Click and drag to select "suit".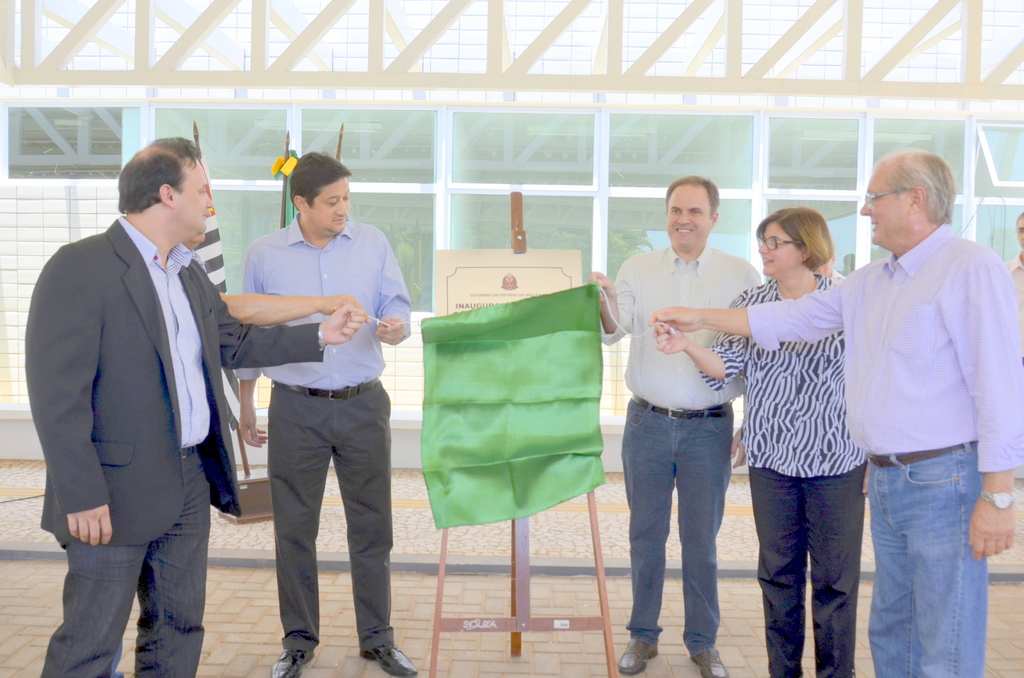
Selection: [37, 219, 314, 675].
